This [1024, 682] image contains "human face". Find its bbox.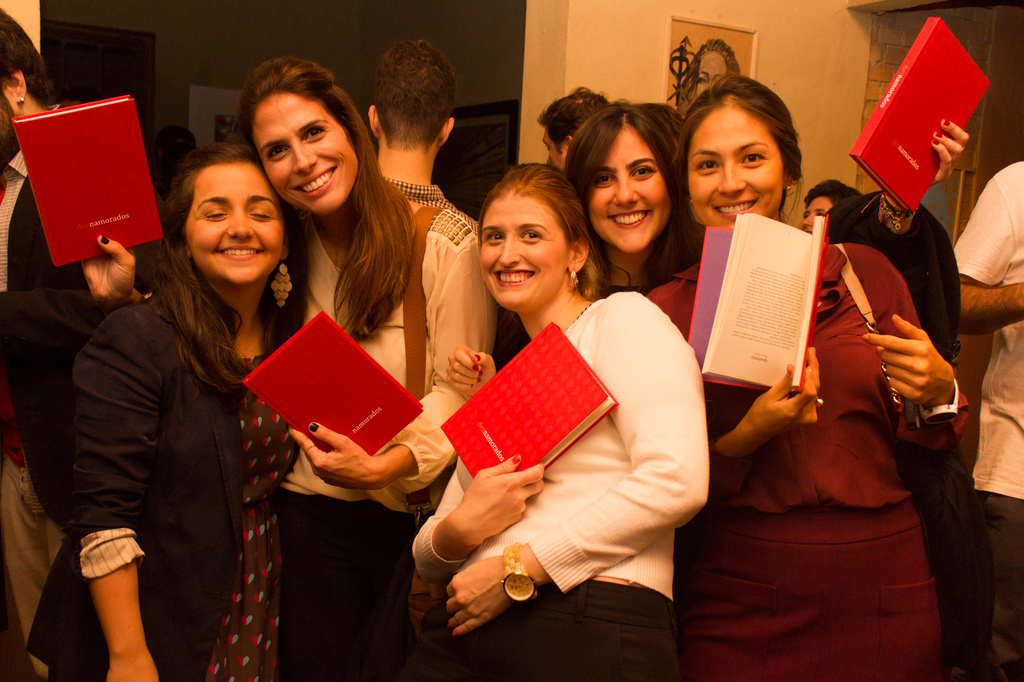
[796, 191, 833, 236].
